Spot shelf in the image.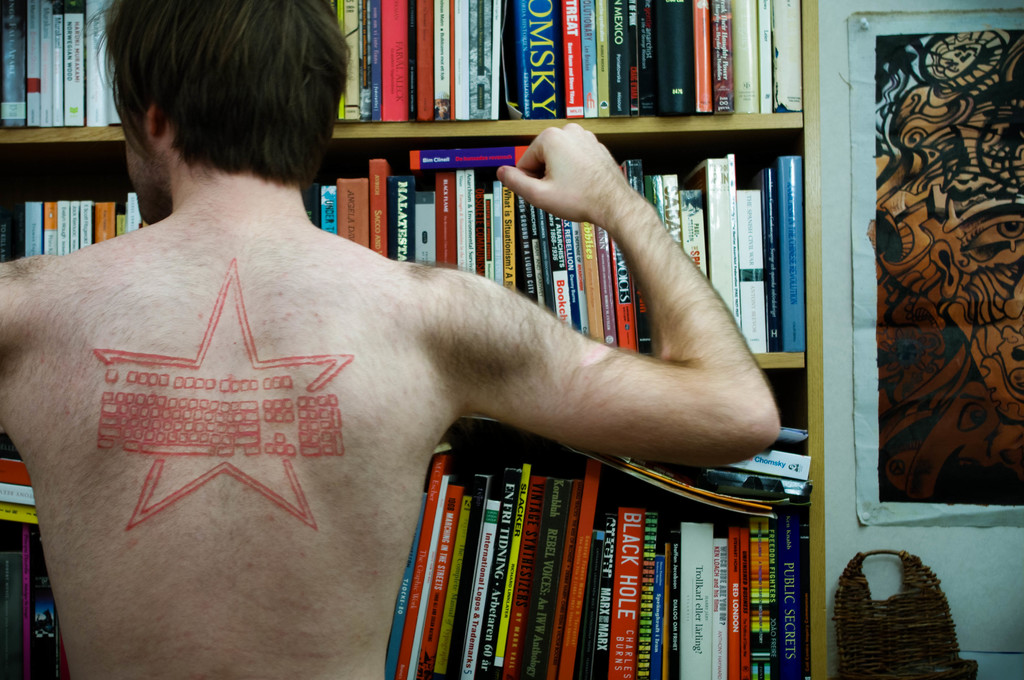
shelf found at bbox=[0, 1, 796, 129].
